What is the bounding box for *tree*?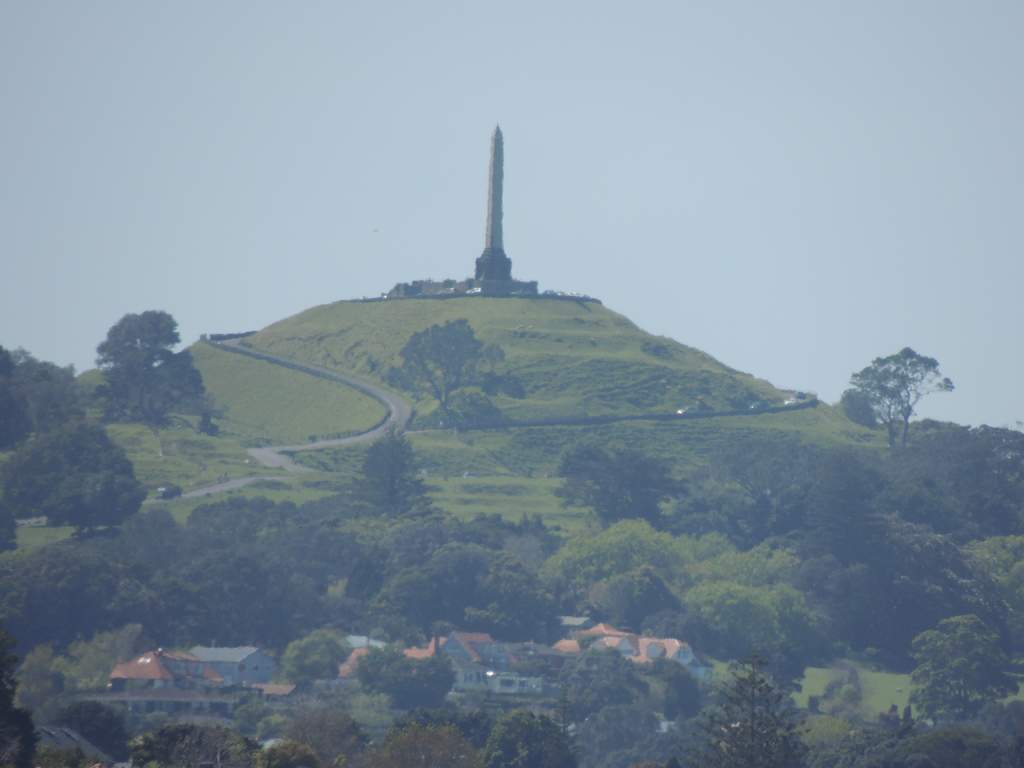
l=0, t=275, r=1023, b=767.
